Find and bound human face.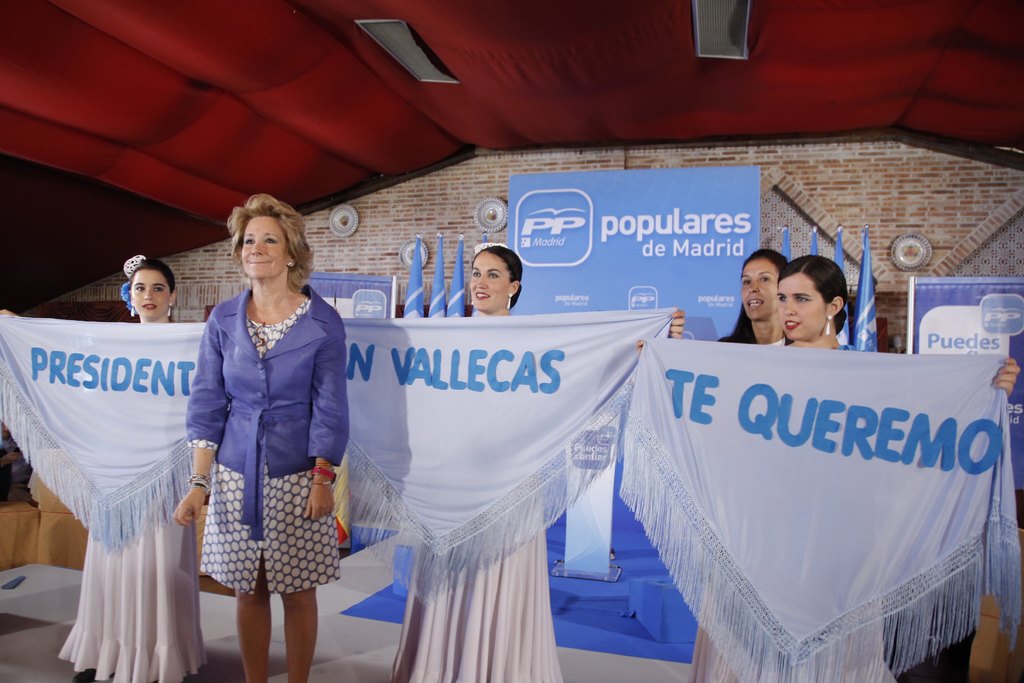
Bound: [left=131, top=267, right=174, bottom=320].
